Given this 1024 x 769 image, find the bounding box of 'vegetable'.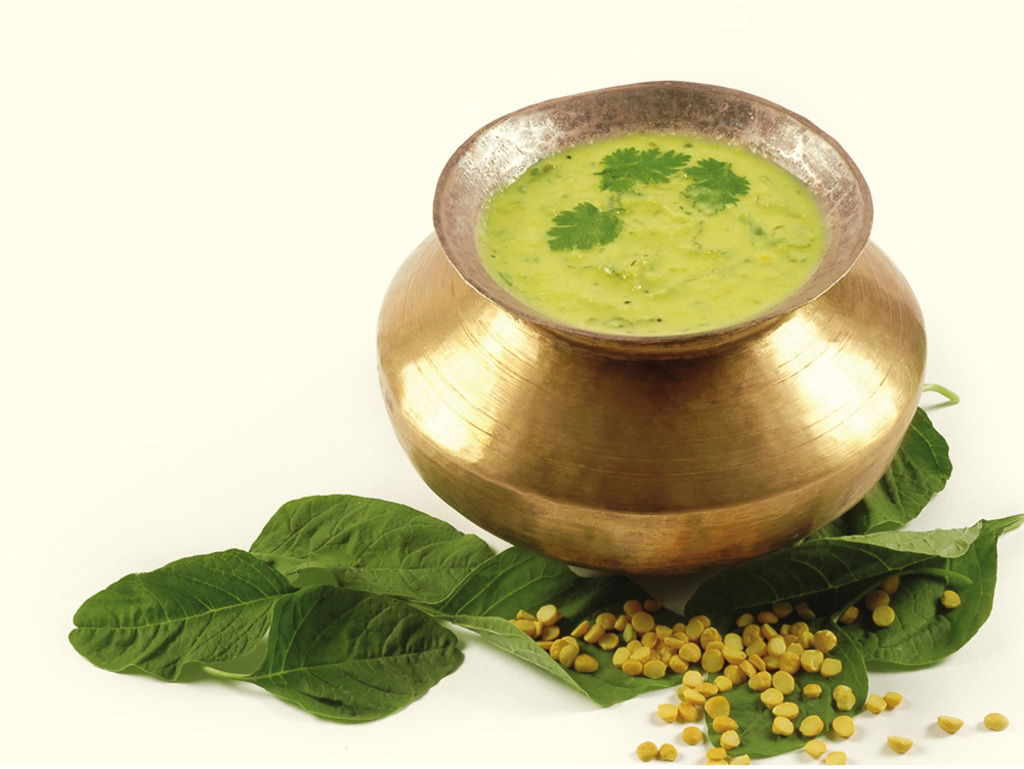
[594,148,695,196].
